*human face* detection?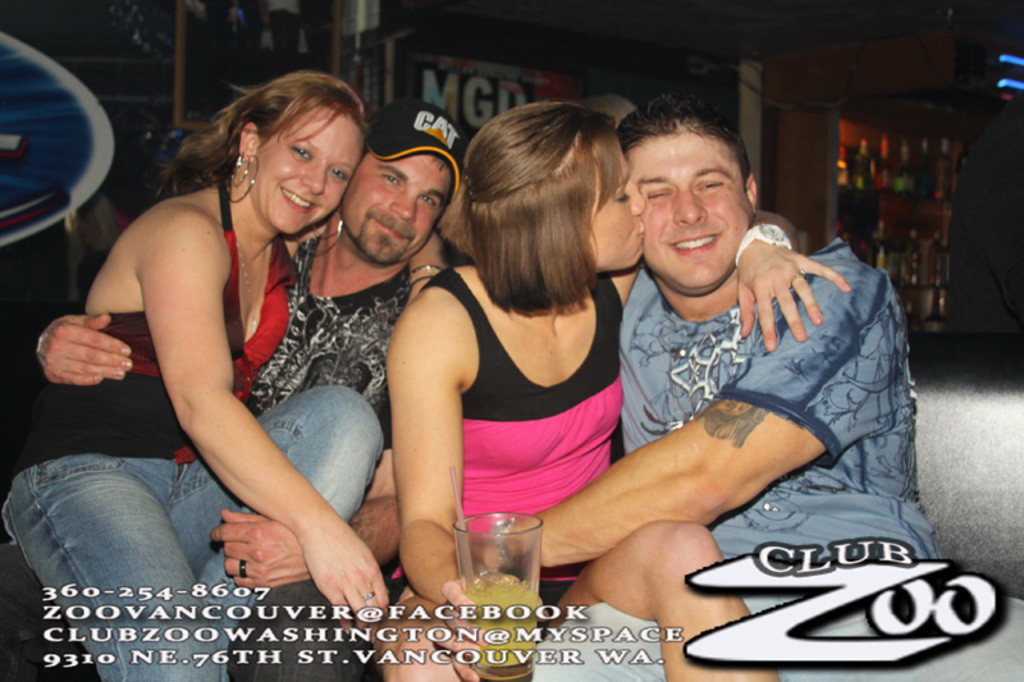
rect(631, 131, 753, 296)
